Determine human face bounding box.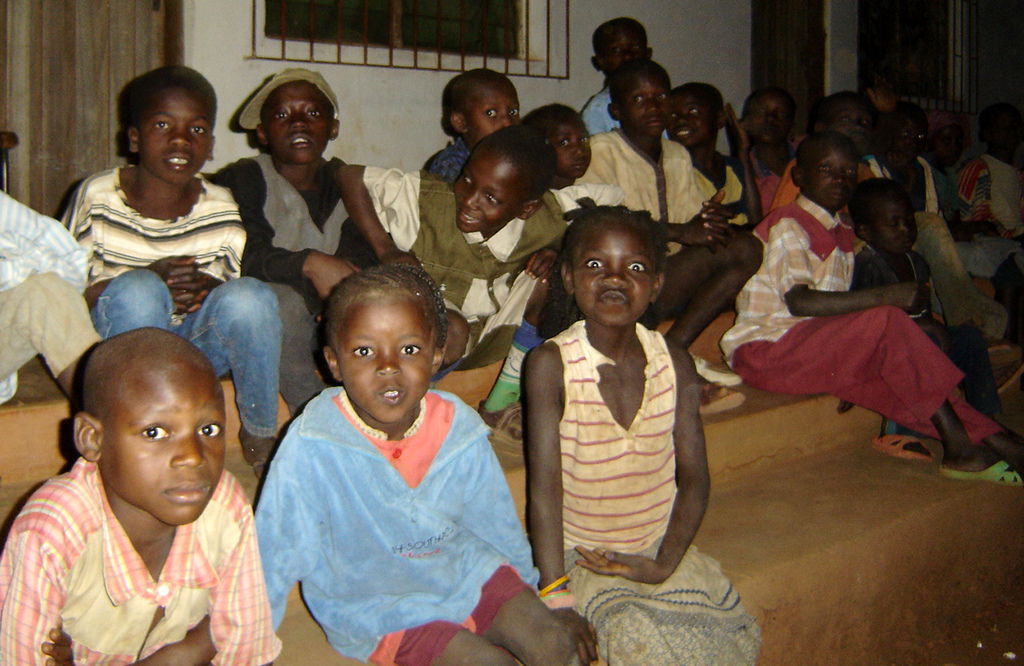
Determined: (885,121,920,156).
